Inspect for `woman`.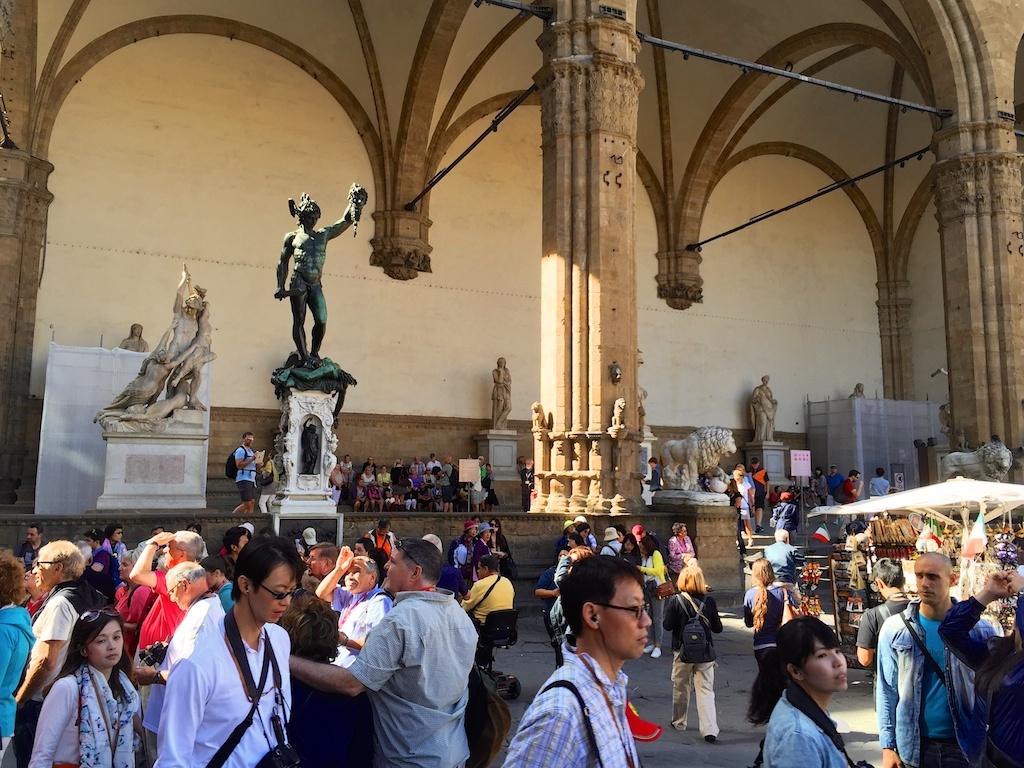
Inspection: pyautogui.locateOnScreen(257, 448, 280, 514).
